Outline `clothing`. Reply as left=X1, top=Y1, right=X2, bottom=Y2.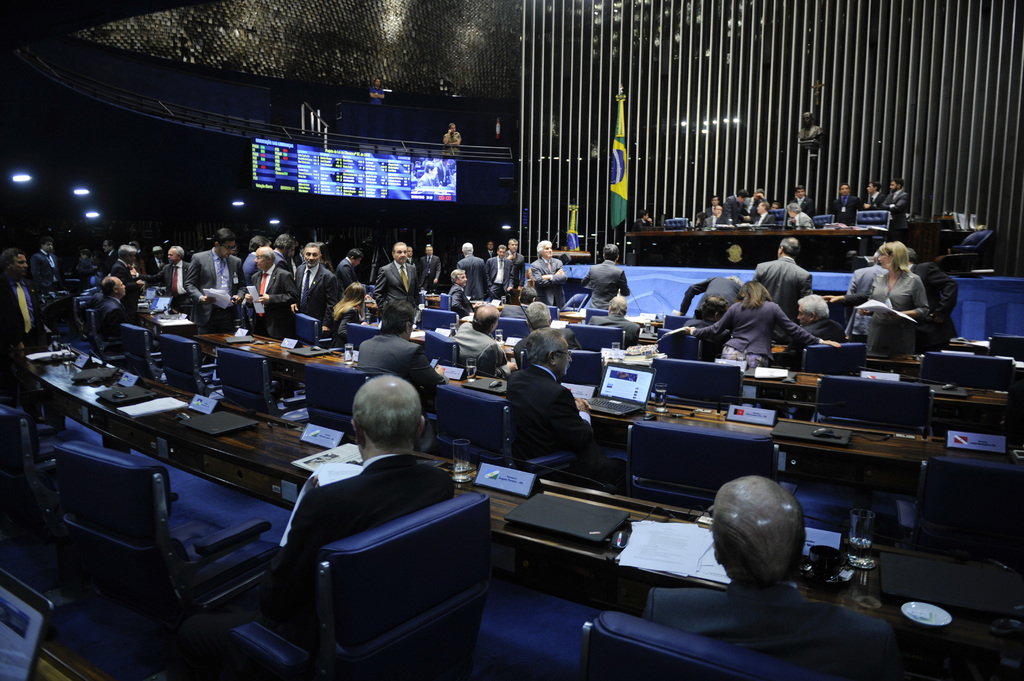
left=648, top=578, right=899, bottom=680.
